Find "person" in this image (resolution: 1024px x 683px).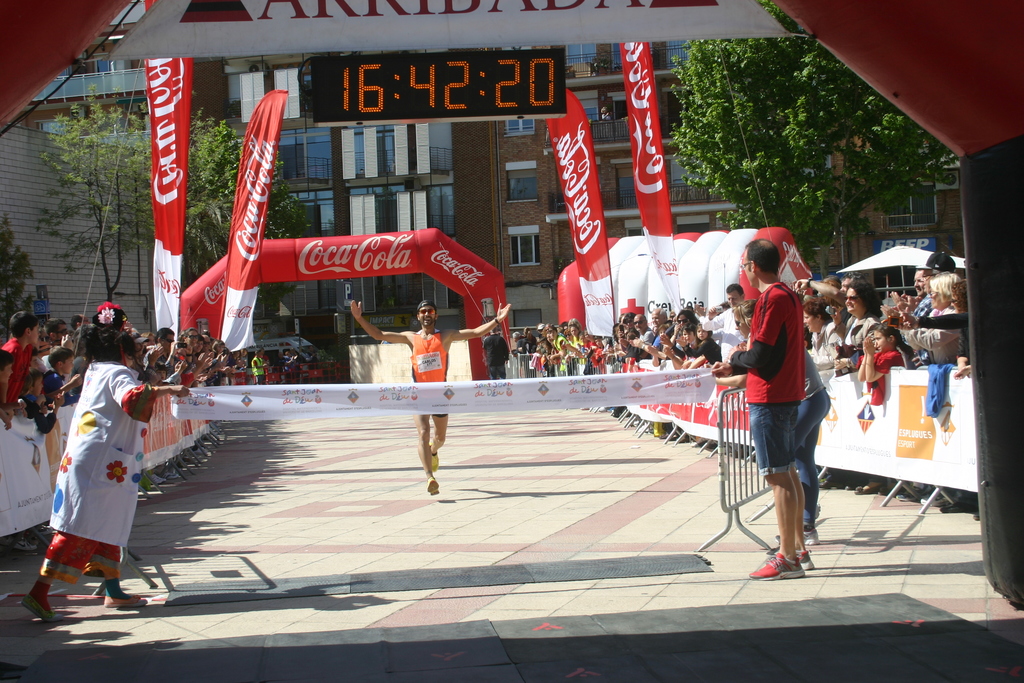
BBox(351, 302, 511, 491).
